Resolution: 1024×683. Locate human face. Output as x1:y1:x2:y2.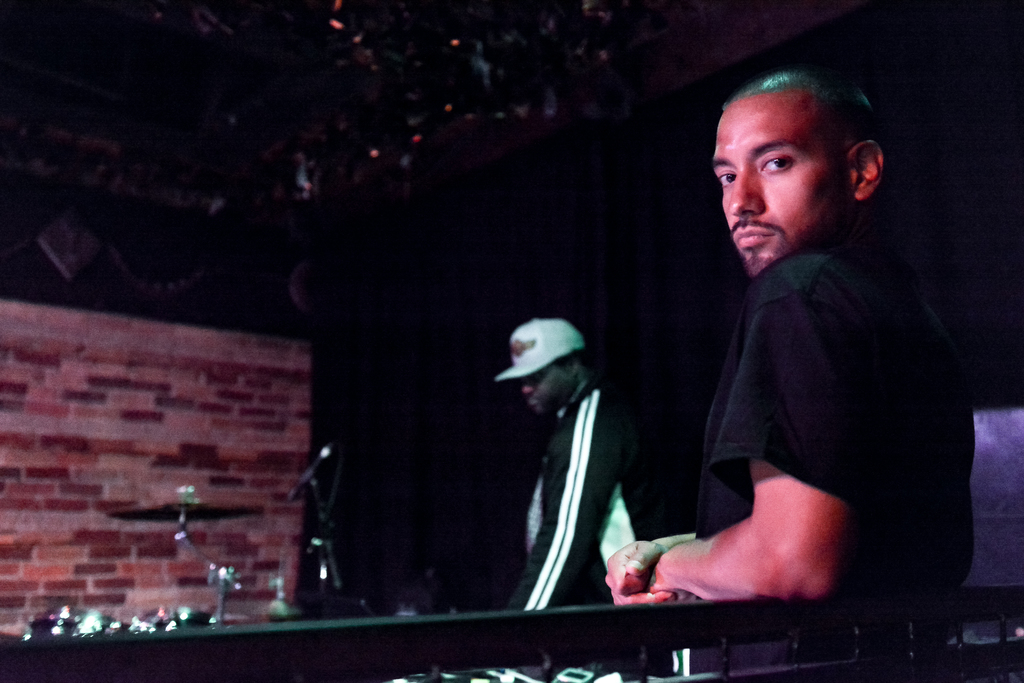
712:104:853:269.
